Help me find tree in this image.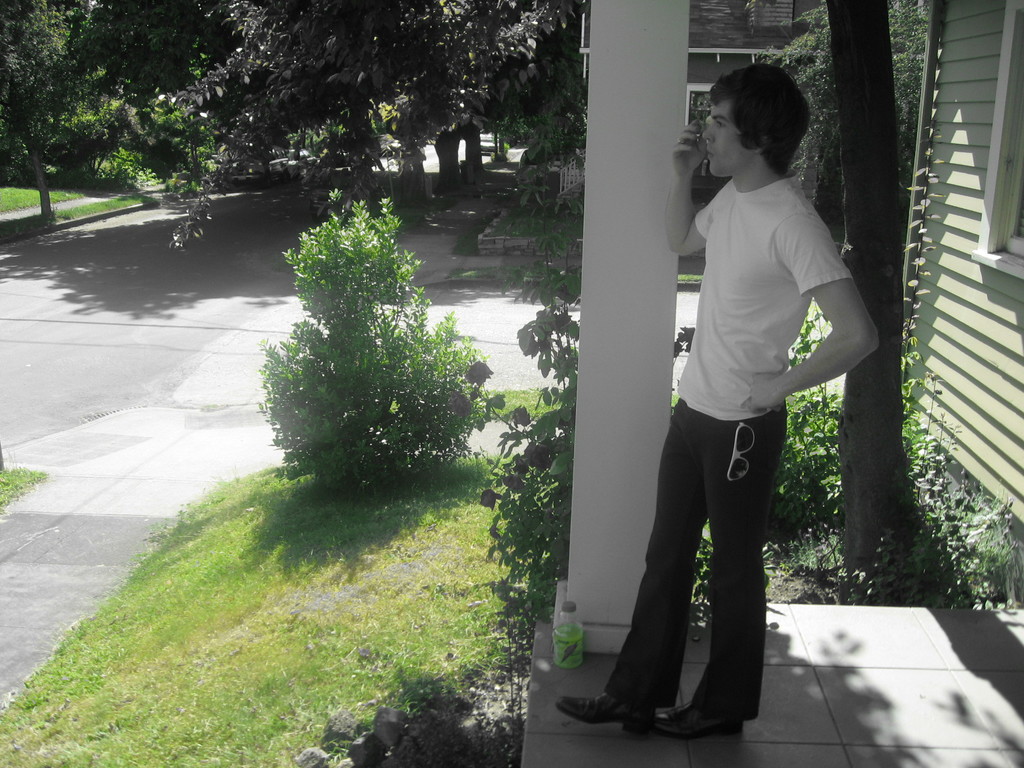
Found it: region(821, 0, 919, 564).
